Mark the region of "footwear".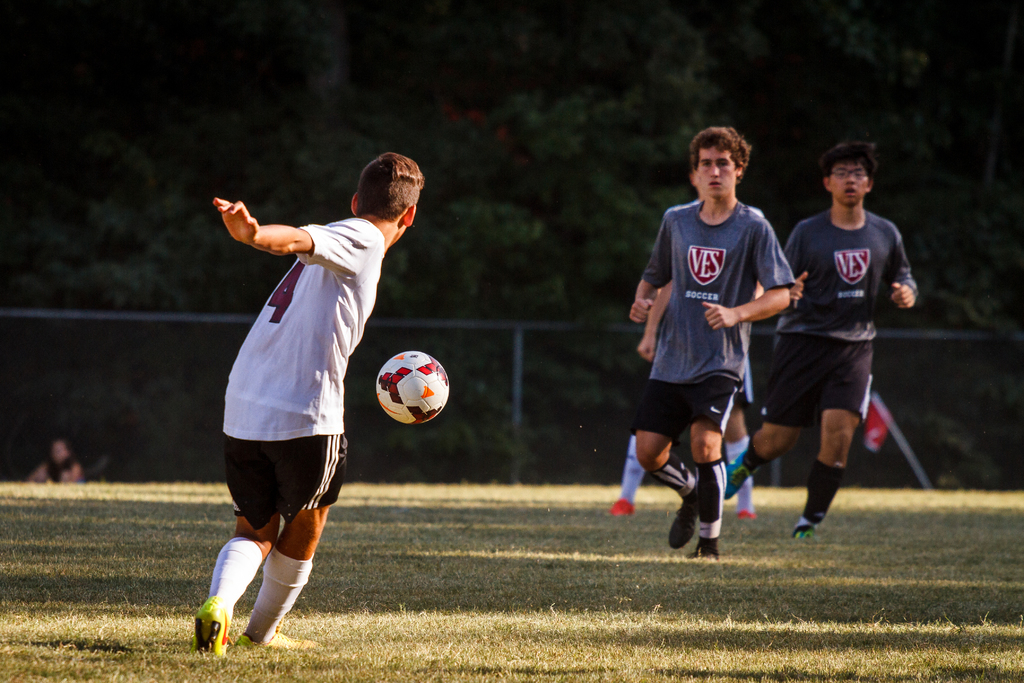
Region: Rect(690, 538, 721, 562).
